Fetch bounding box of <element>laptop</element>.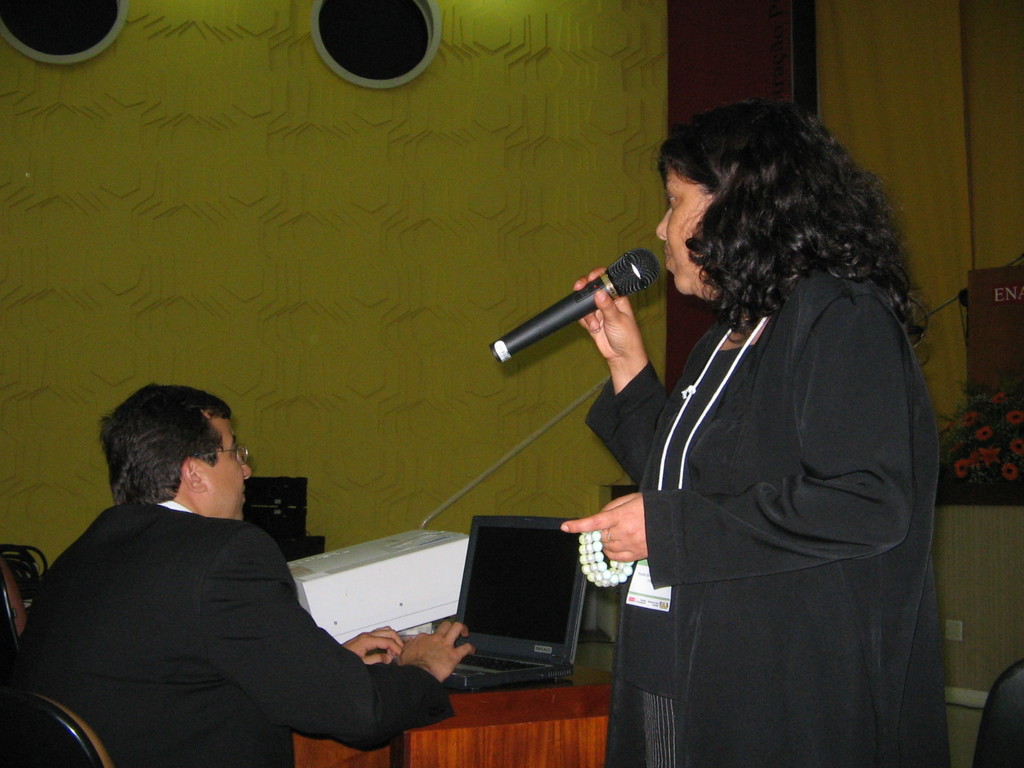
Bbox: [440, 500, 607, 698].
